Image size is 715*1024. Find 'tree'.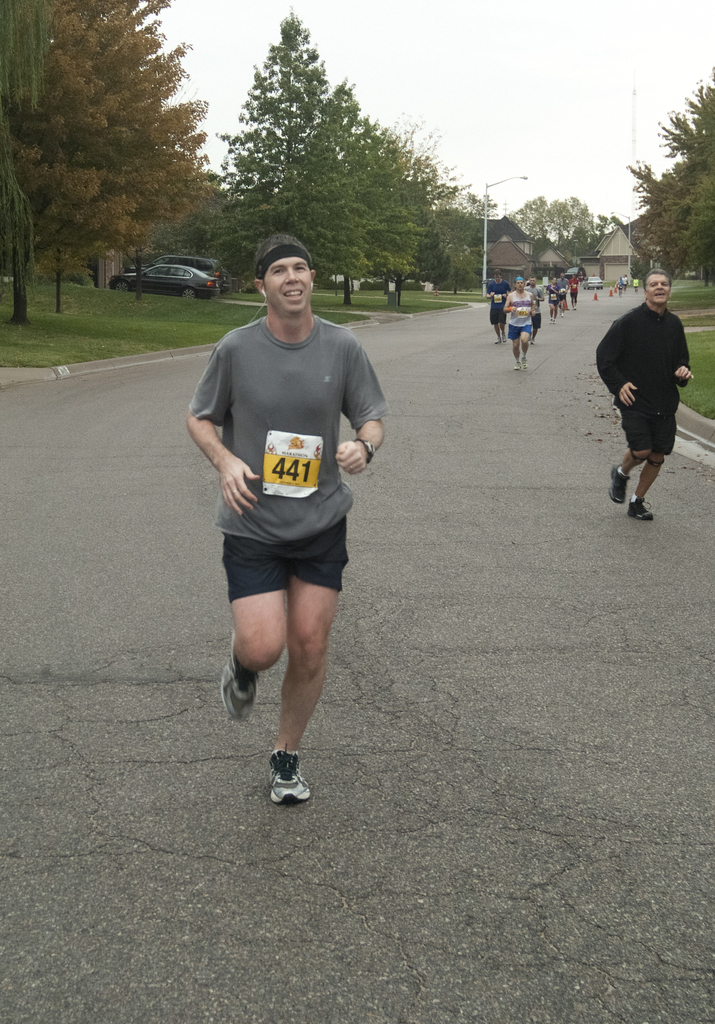
Rect(616, 99, 714, 289).
